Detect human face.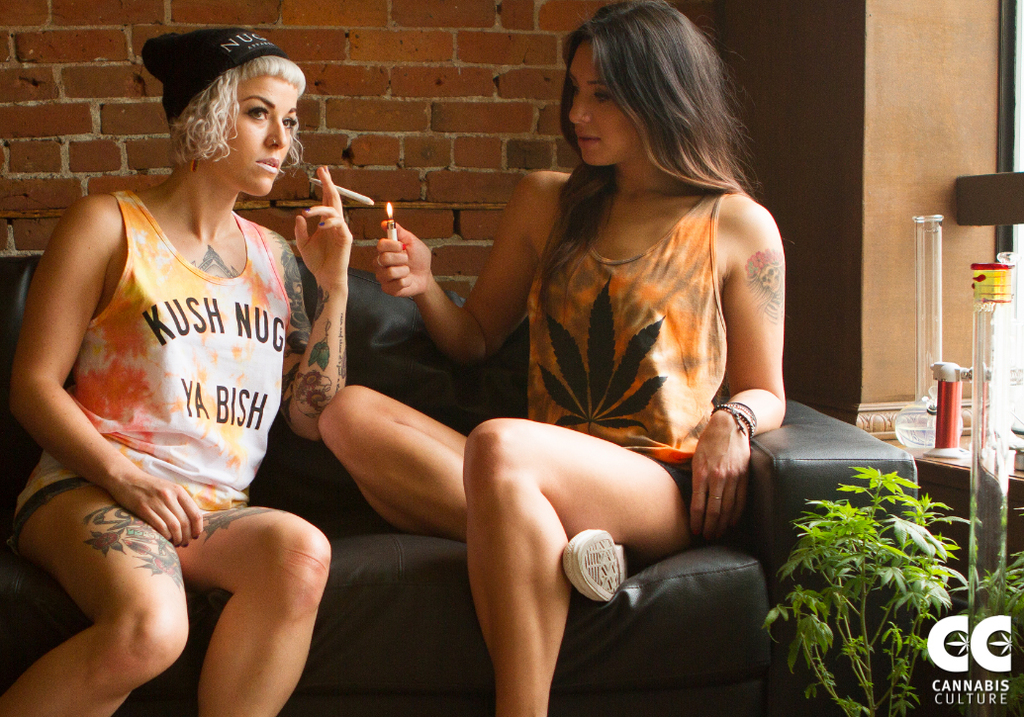
Detected at x1=571, y1=36, x2=644, y2=164.
